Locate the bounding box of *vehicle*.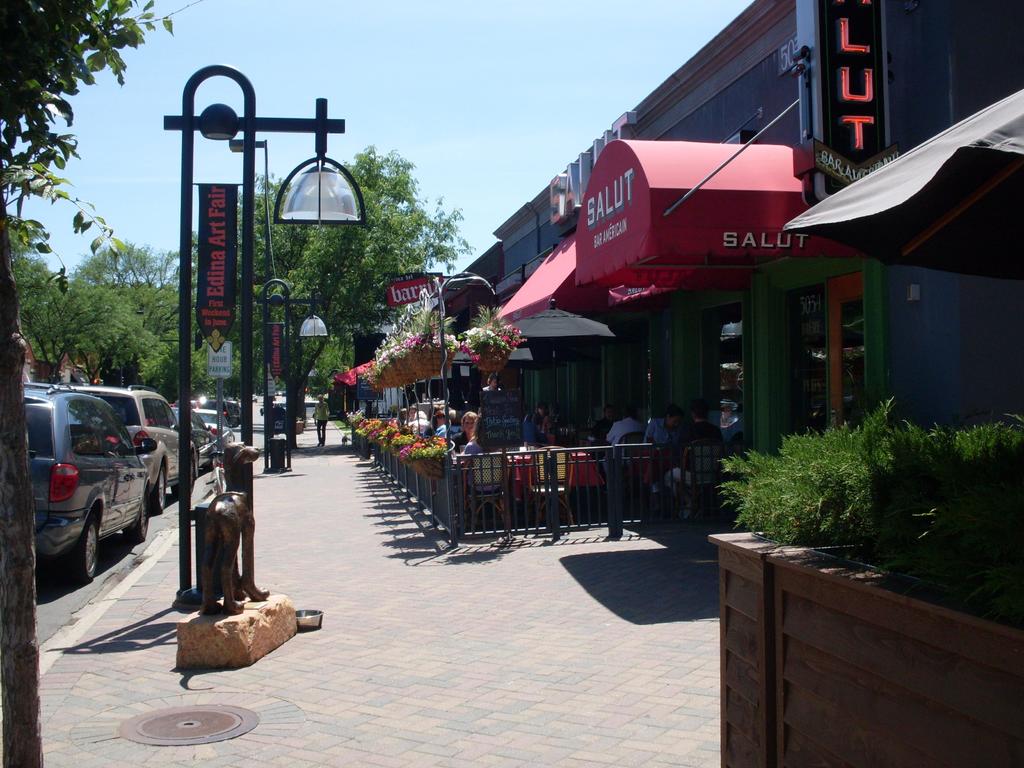
Bounding box: [x1=196, y1=386, x2=227, y2=420].
